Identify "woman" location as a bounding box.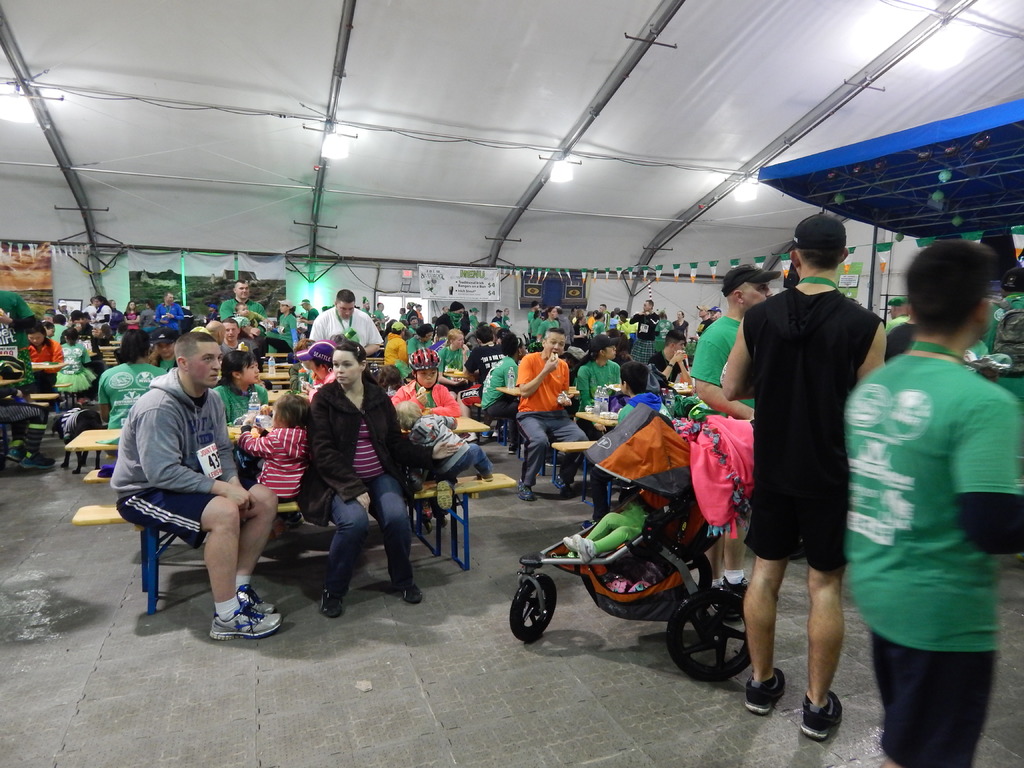
575/333/621/460.
